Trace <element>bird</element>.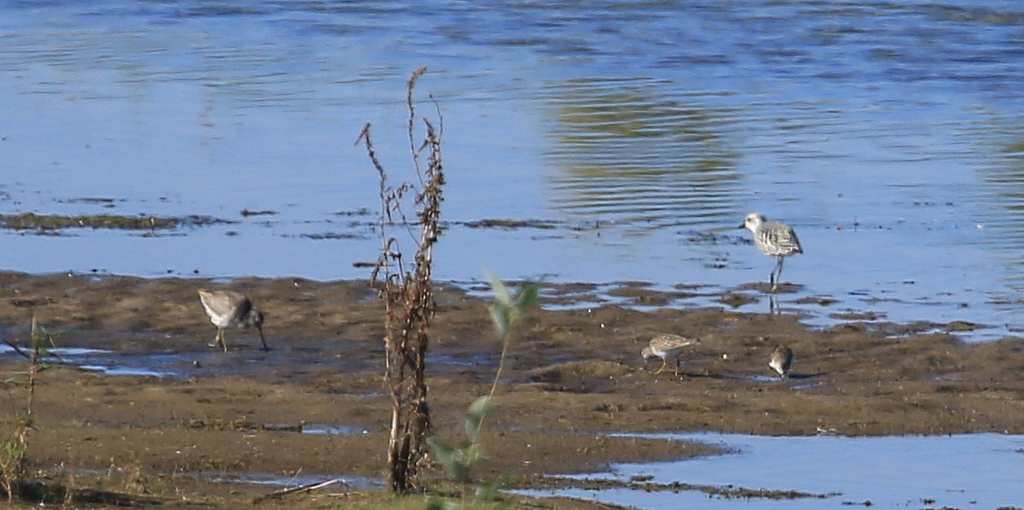
Traced to (763, 345, 794, 374).
